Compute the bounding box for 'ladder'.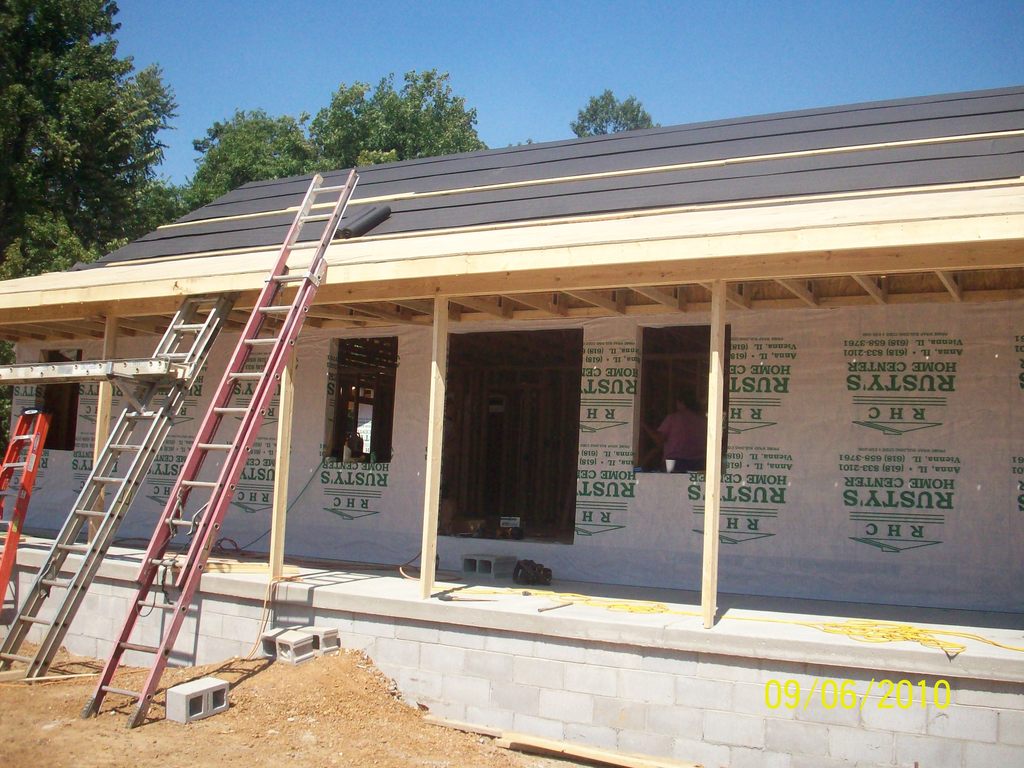
<box>0,292,243,680</box>.
